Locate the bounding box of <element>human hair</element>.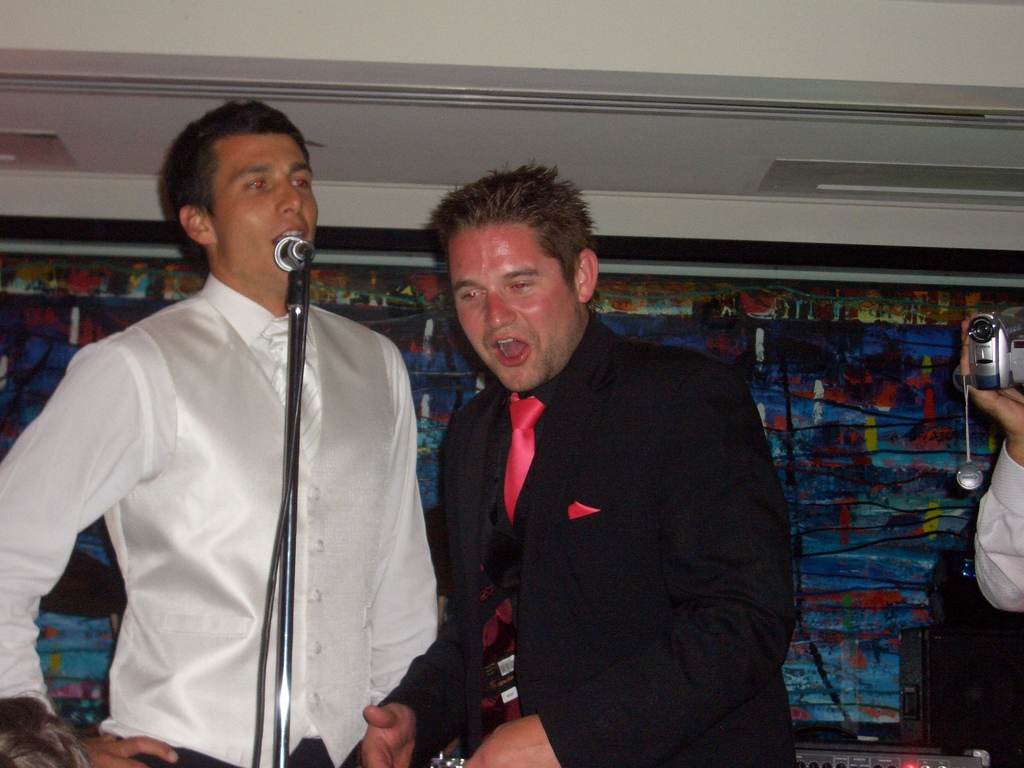
Bounding box: 152/109/316/269.
